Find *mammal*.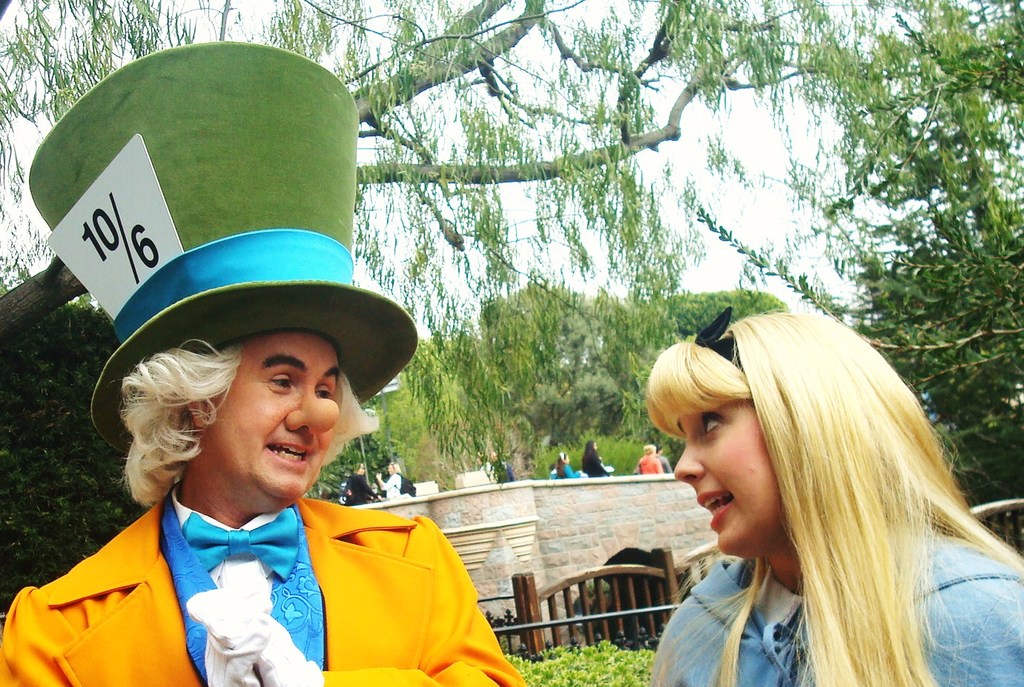
(641,306,1023,686).
